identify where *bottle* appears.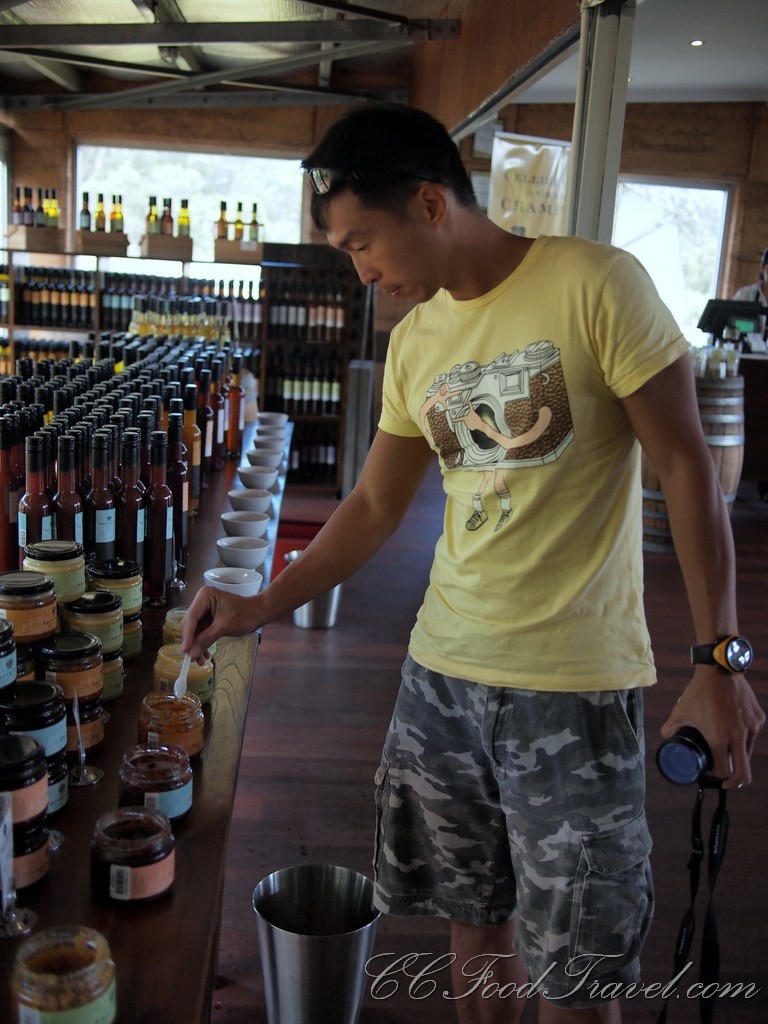
Appears at [left=330, top=285, right=344, bottom=347].
